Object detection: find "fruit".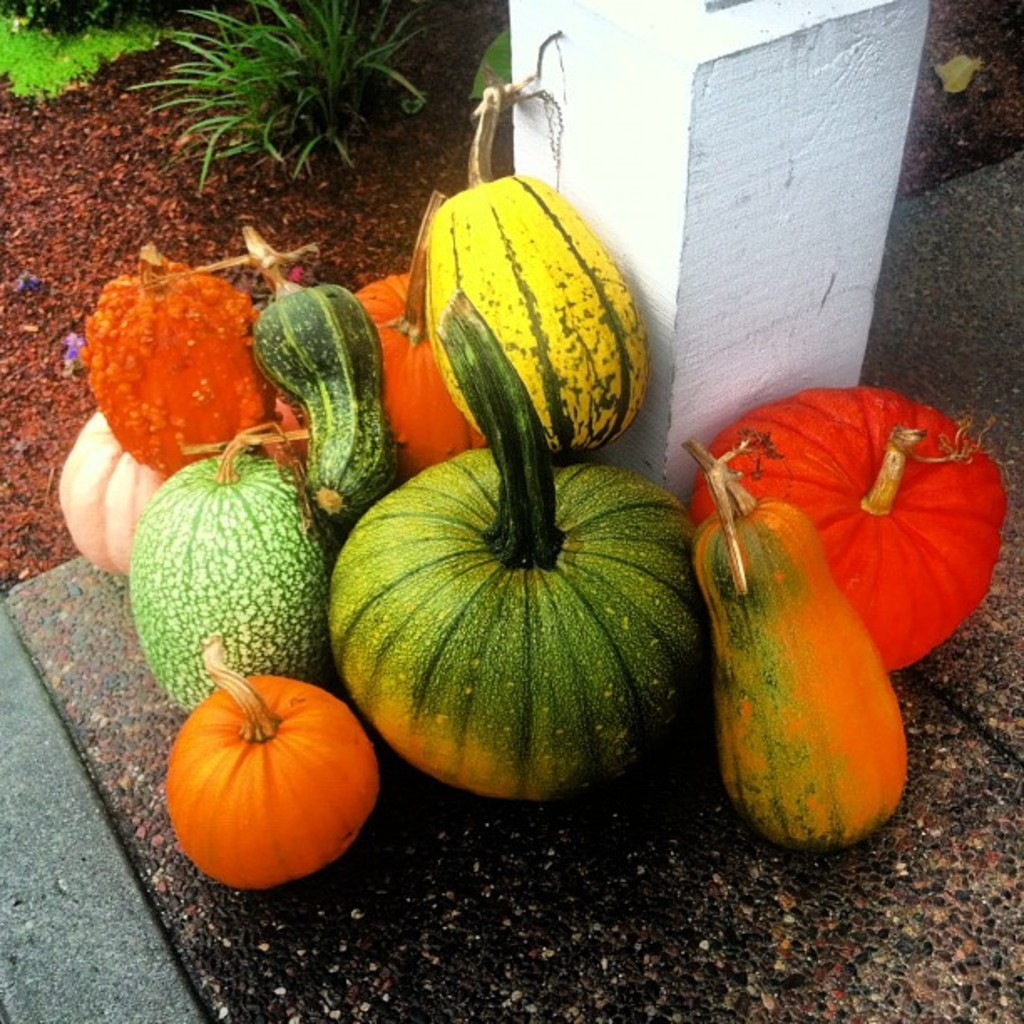
(left=428, top=75, right=654, bottom=460).
